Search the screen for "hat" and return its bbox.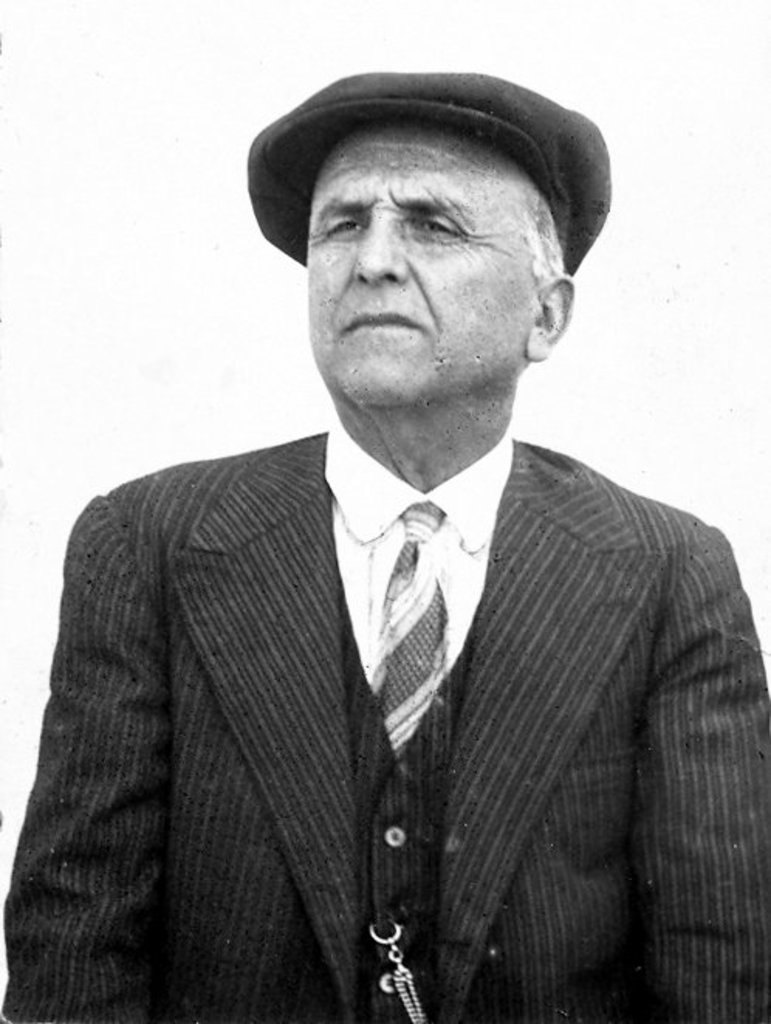
Found: [238, 70, 610, 273].
